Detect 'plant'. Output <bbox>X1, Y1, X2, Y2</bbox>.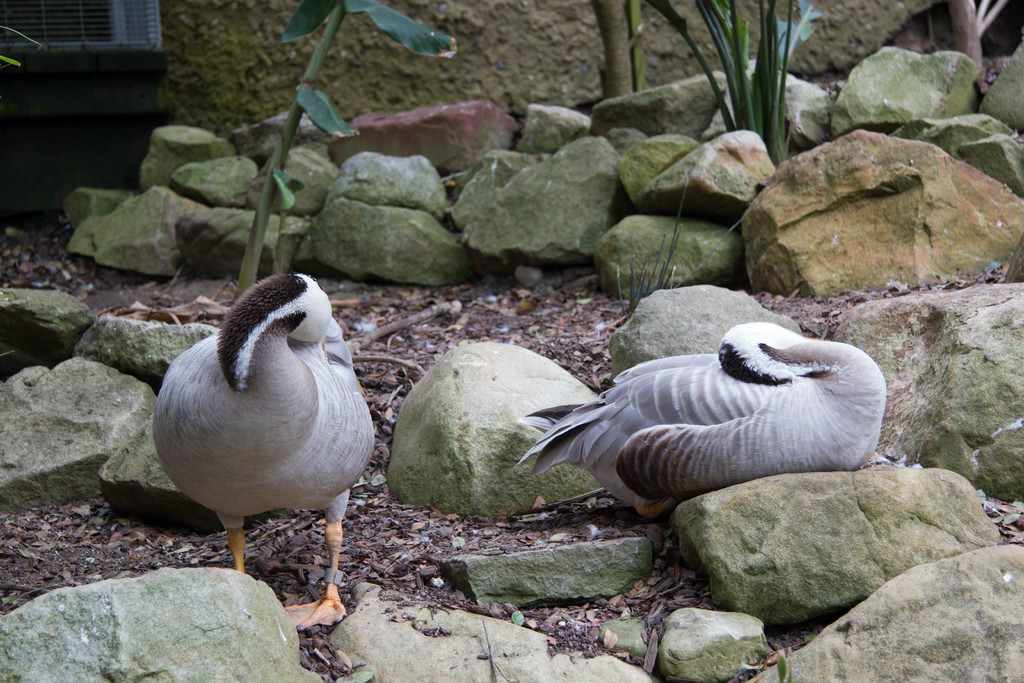
<bbox>606, 181, 701, 320</bbox>.
